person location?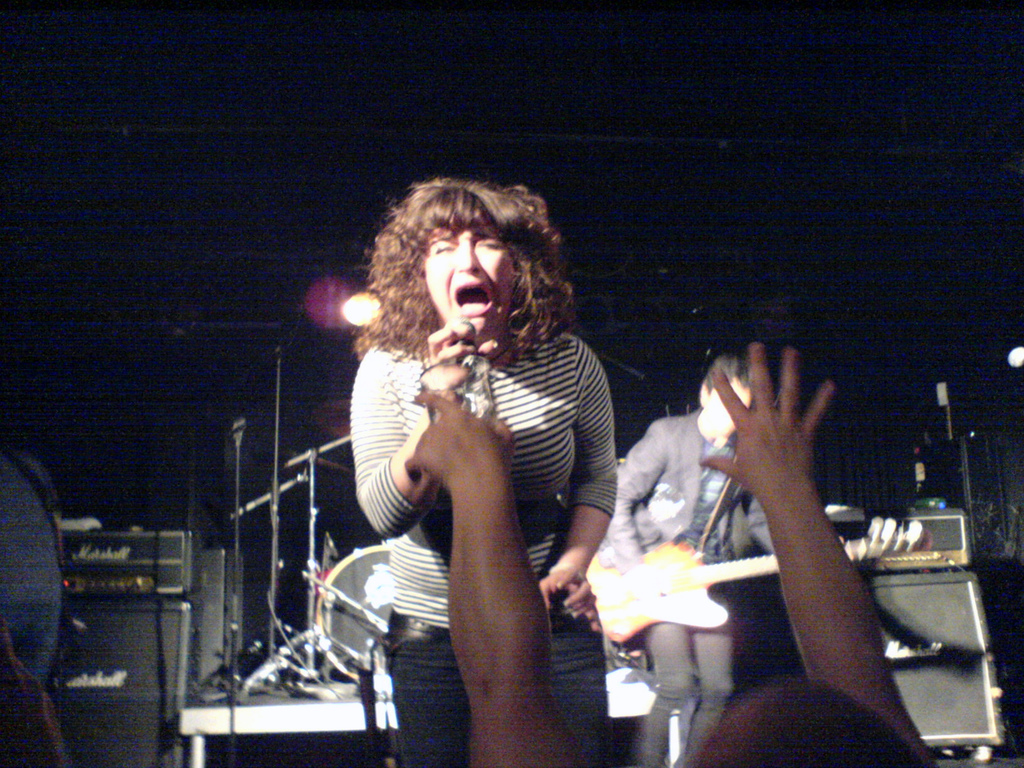
<region>316, 173, 628, 745</region>
